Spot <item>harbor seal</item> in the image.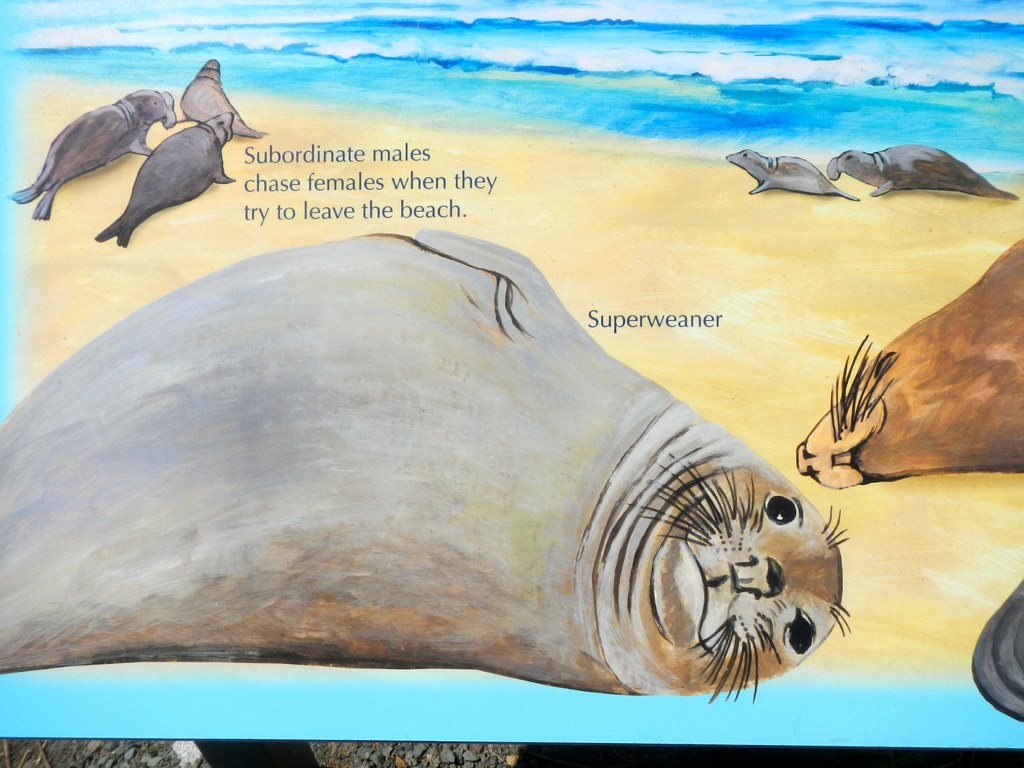
<item>harbor seal</item> found at x1=0, y1=225, x2=842, y2=743.
